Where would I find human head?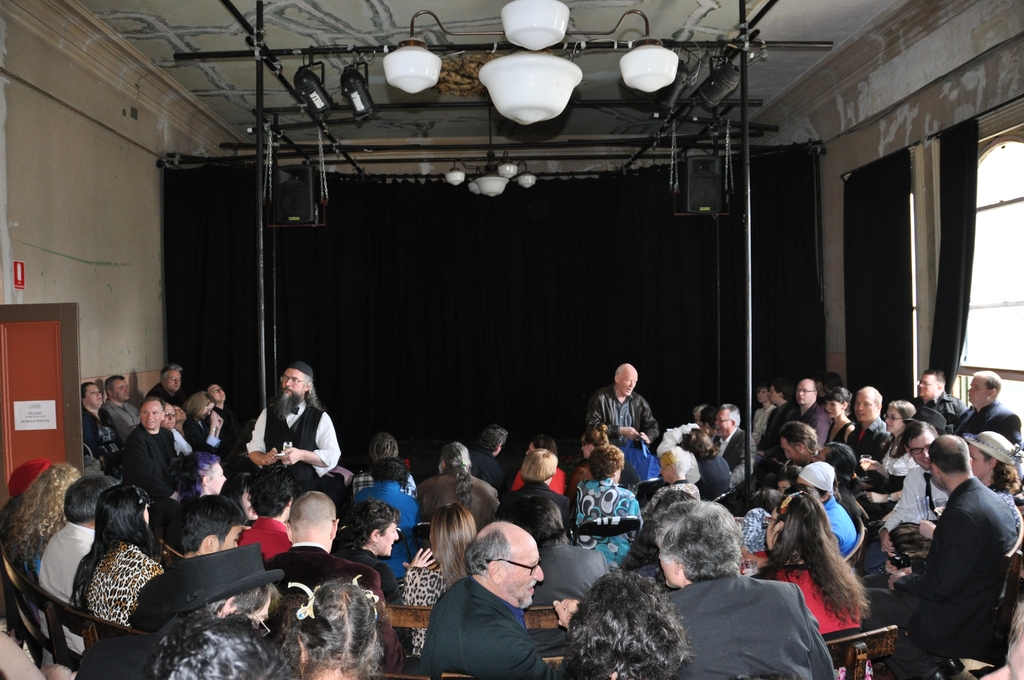
At region(218, 474, 257, 524).
